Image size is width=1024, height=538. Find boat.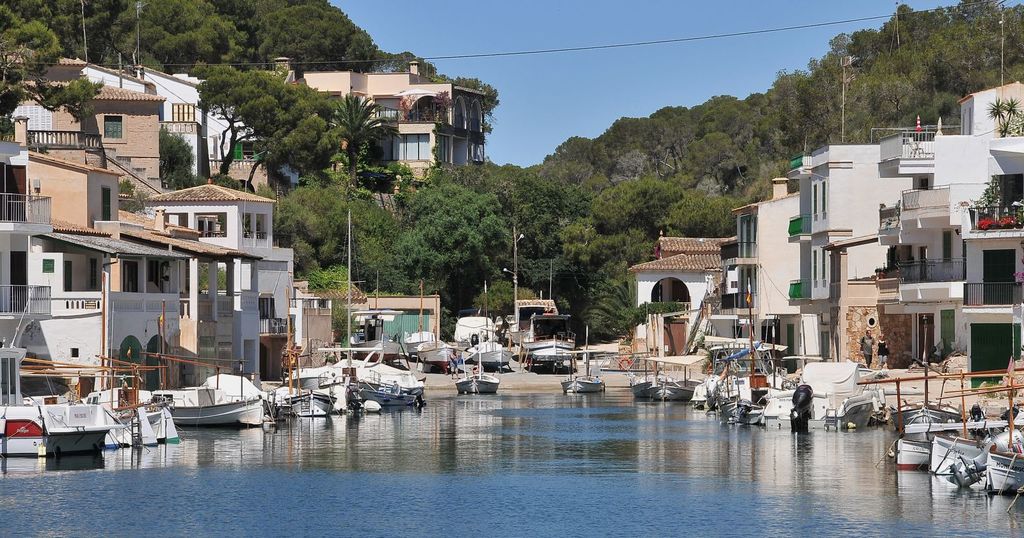
l=525, t=313, r=579, b=361.
